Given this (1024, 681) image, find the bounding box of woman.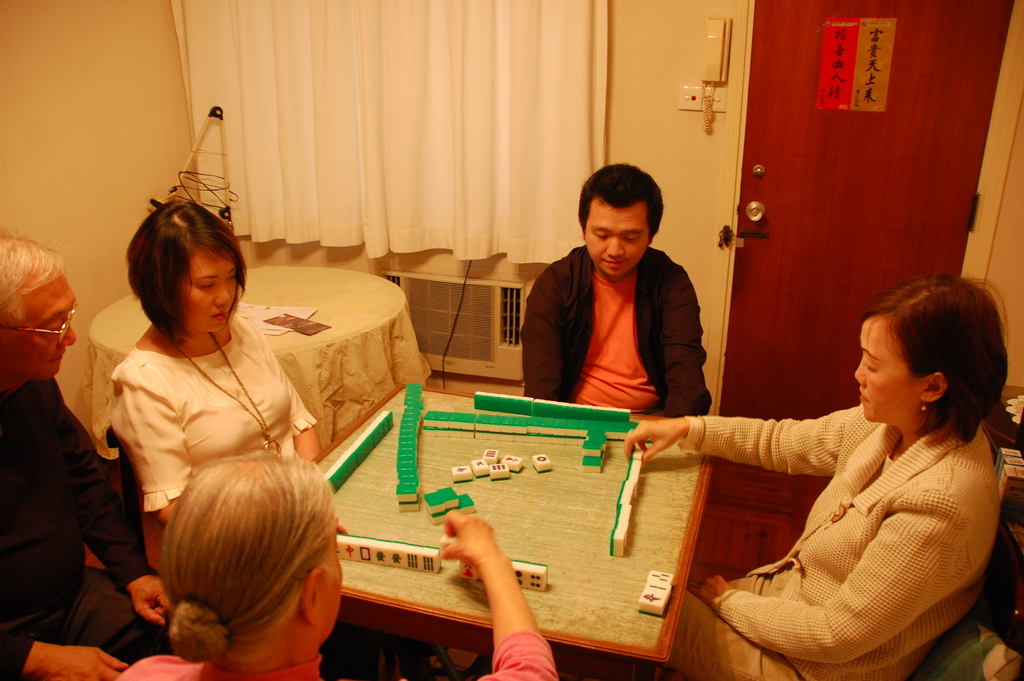
bbox=[113, 447, 560, 680].
